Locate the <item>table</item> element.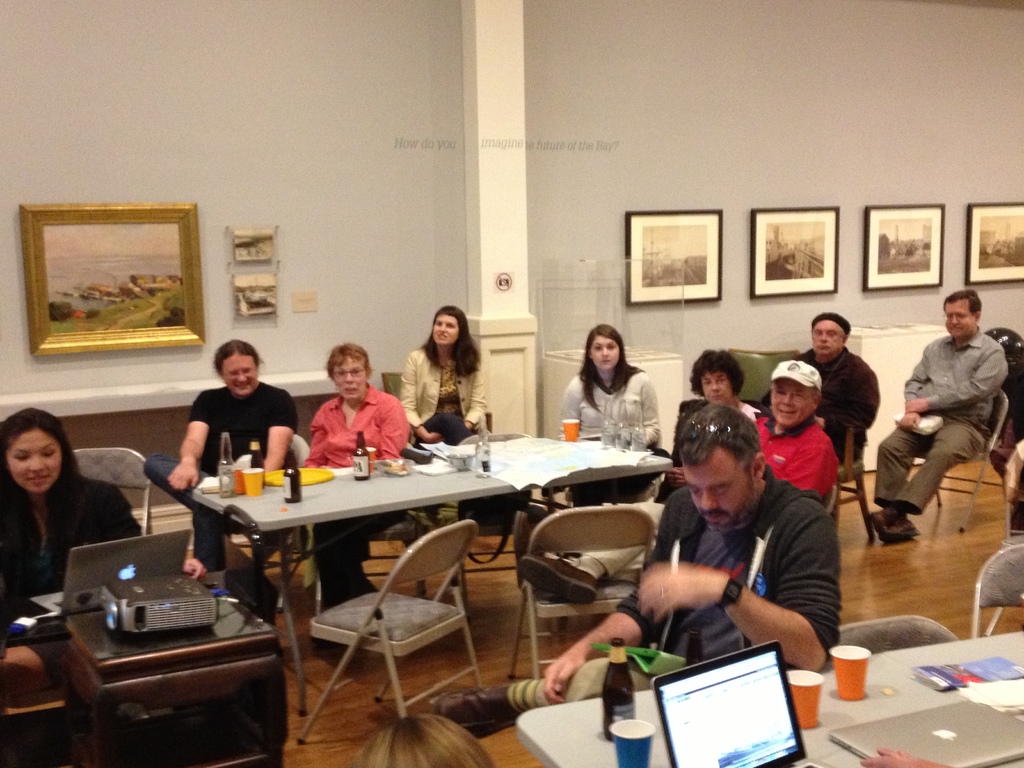
Element bbox: 514:628:1023:767.
